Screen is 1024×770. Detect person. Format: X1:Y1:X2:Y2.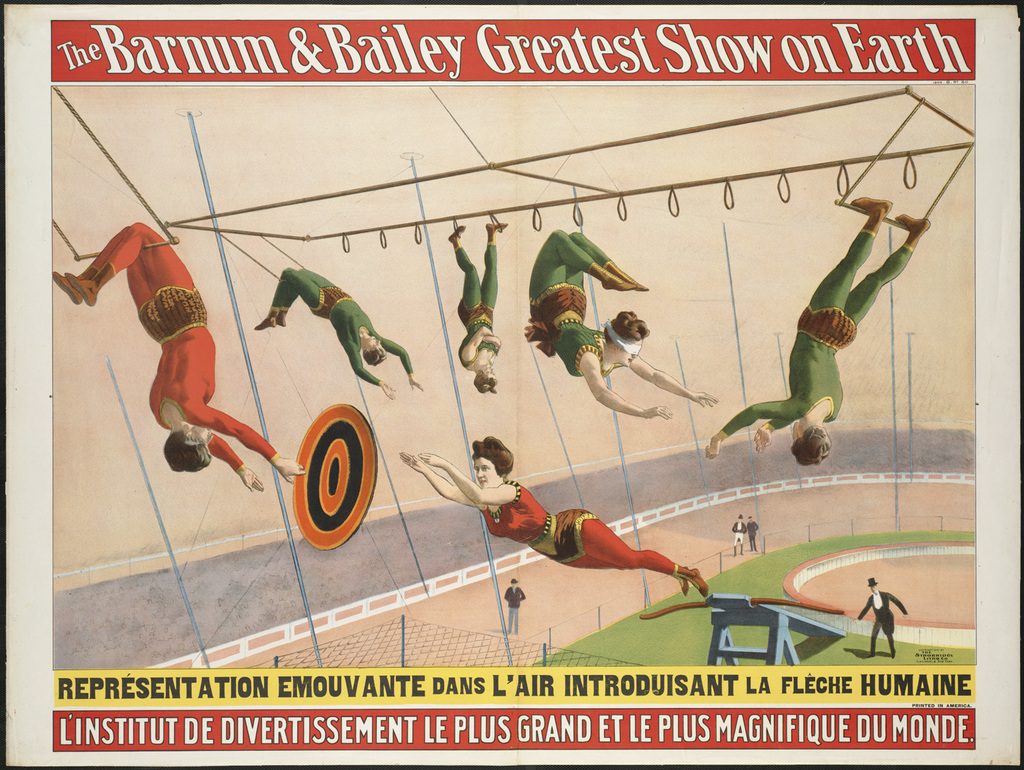
522:228:717:422.
